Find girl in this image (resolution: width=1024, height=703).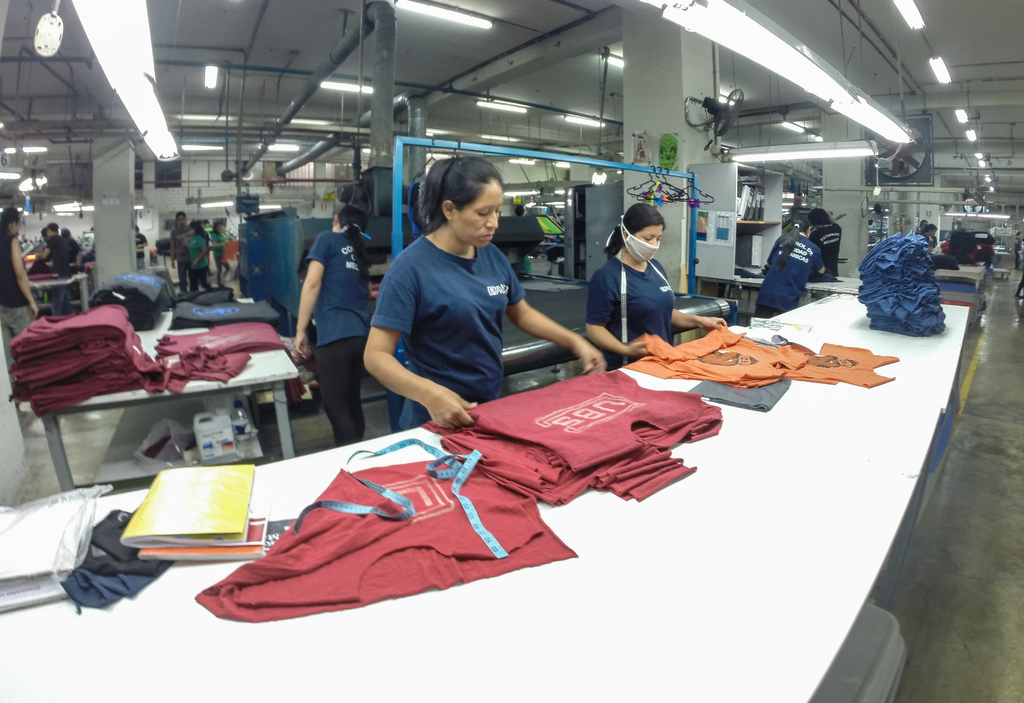
<region>290, 201, 372, 451</region>.
